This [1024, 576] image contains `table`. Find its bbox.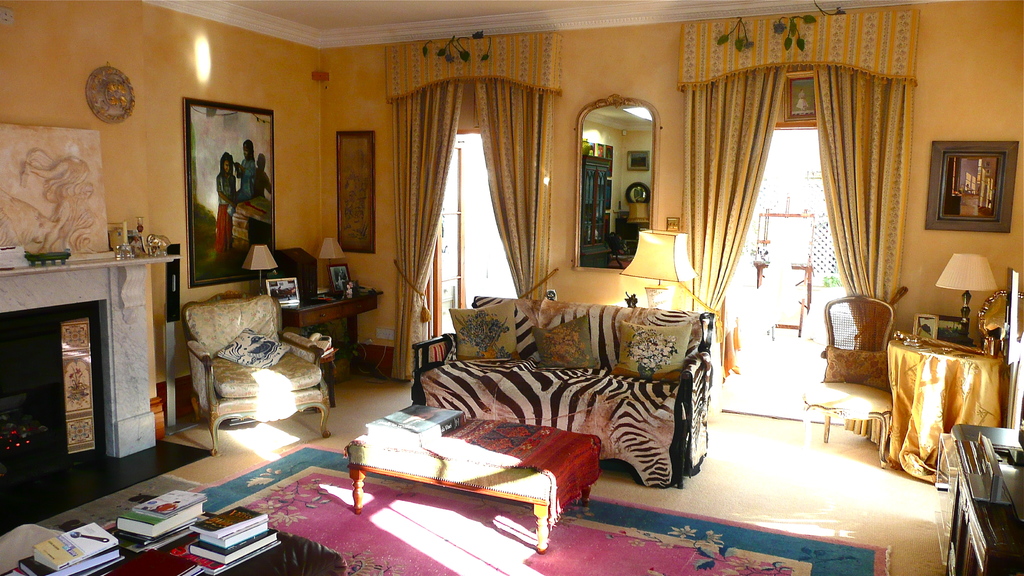
pyautogui.locateOnScreen(884, 326, 1006, 477).
